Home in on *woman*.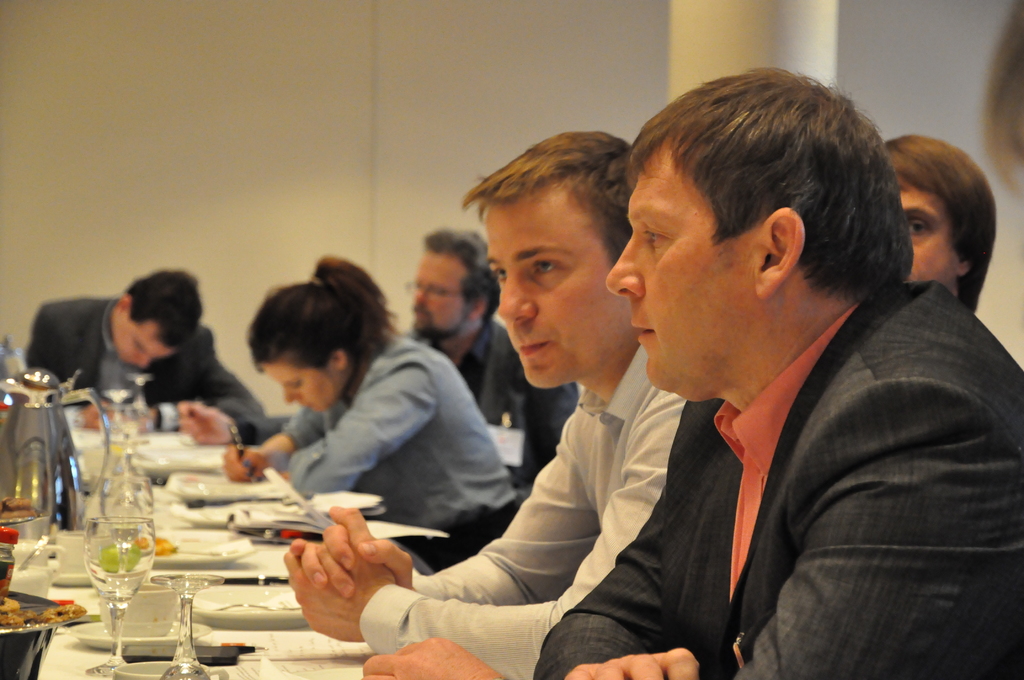
Homed in at select_region(223, 253, 514, 576).
